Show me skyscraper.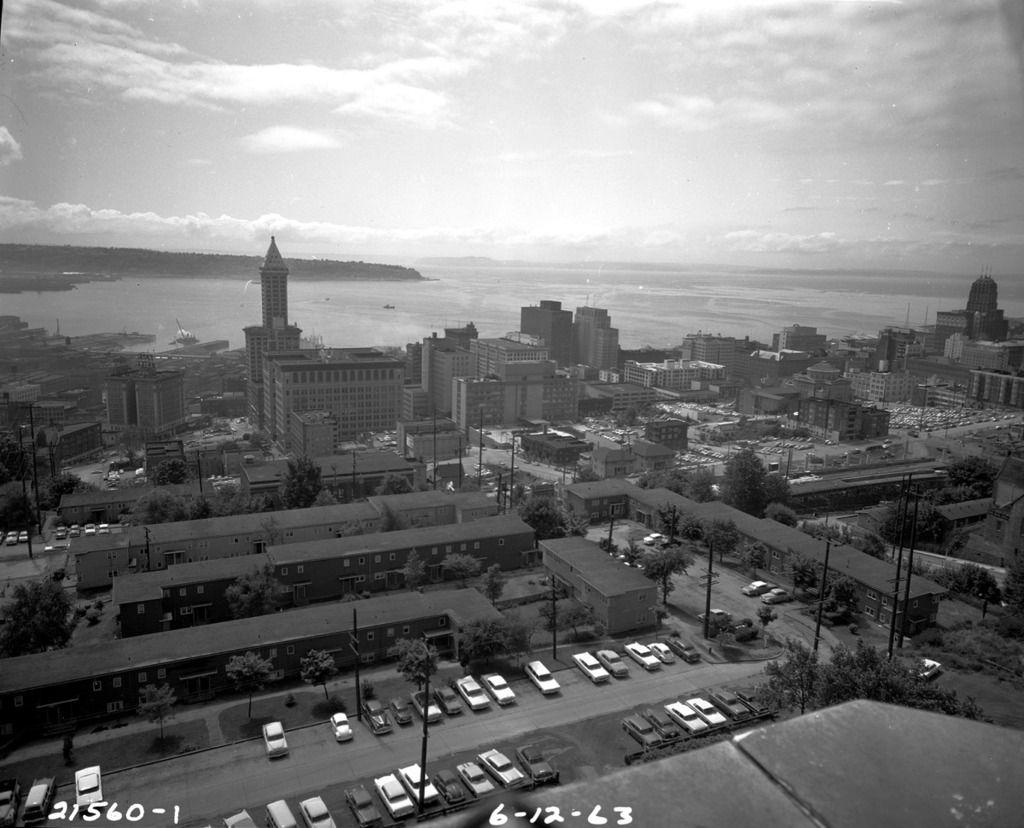
skyscraper is here: x1=923 y1=276 x2=1016 y2=353.
